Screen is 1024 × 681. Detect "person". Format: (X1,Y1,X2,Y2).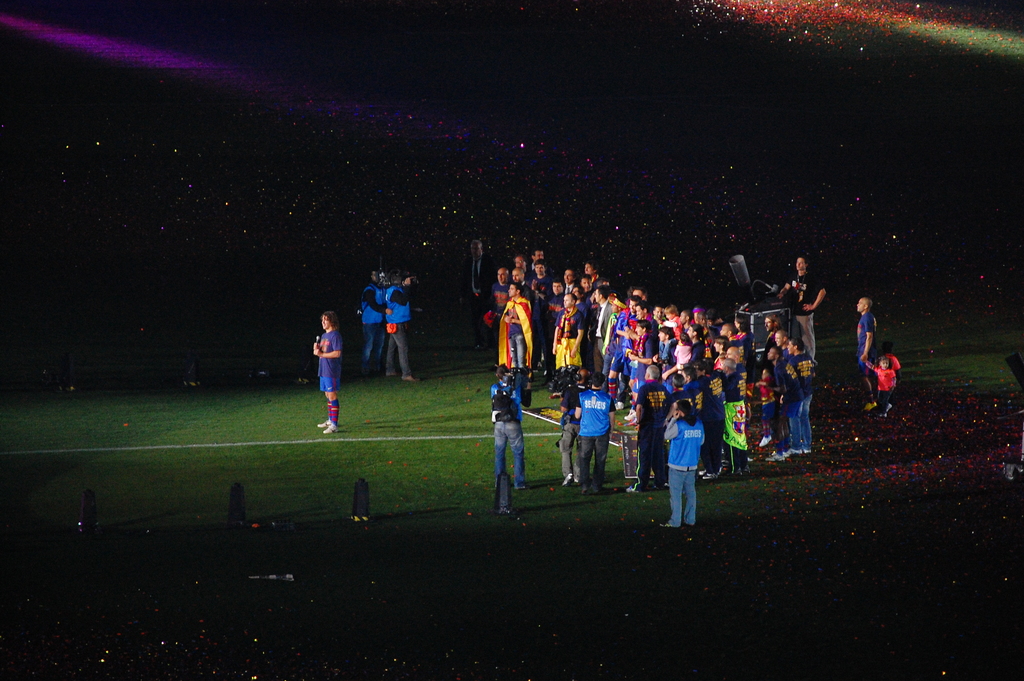
(486,354,529,497).
